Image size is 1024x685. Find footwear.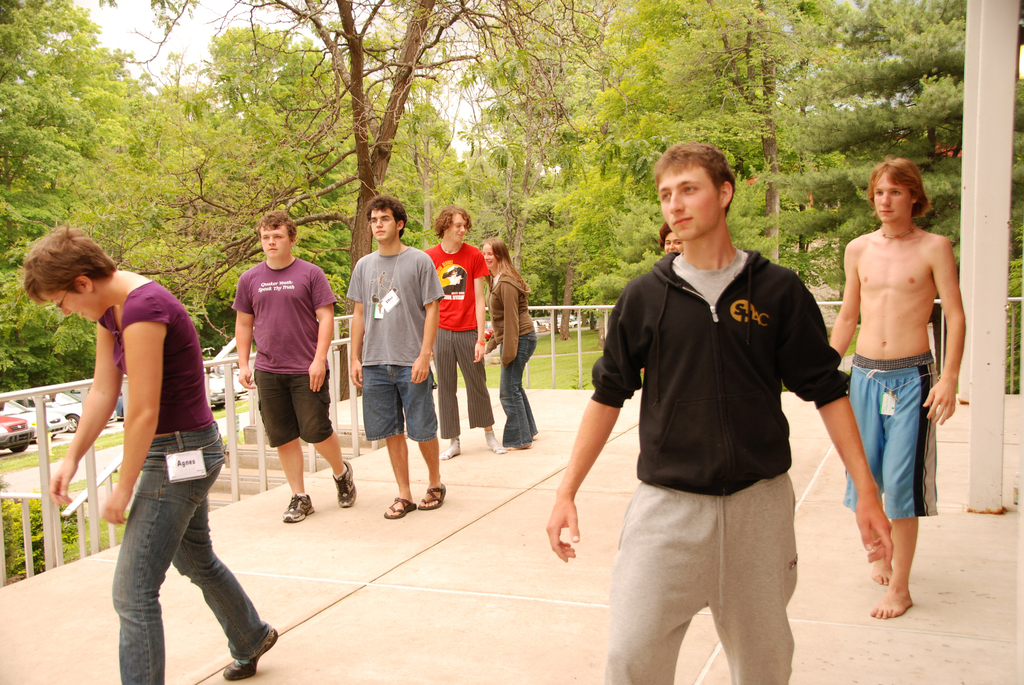
[x1=422, y1=479, x2=445, y2=508].
